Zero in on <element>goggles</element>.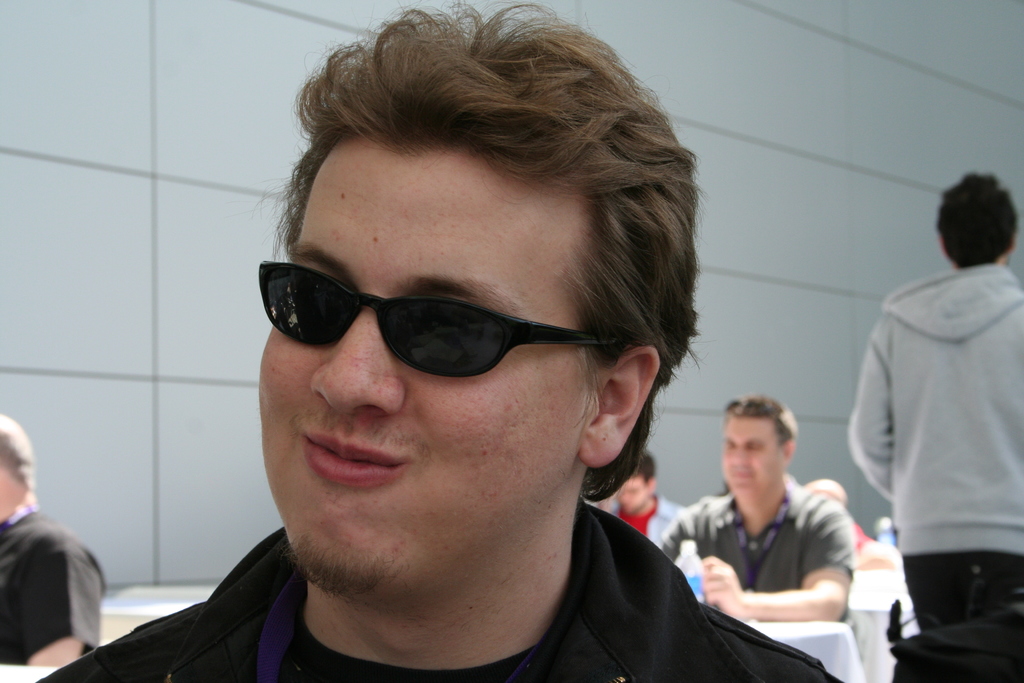
Zeroed in: BBox(721, 393, 779, 414).
